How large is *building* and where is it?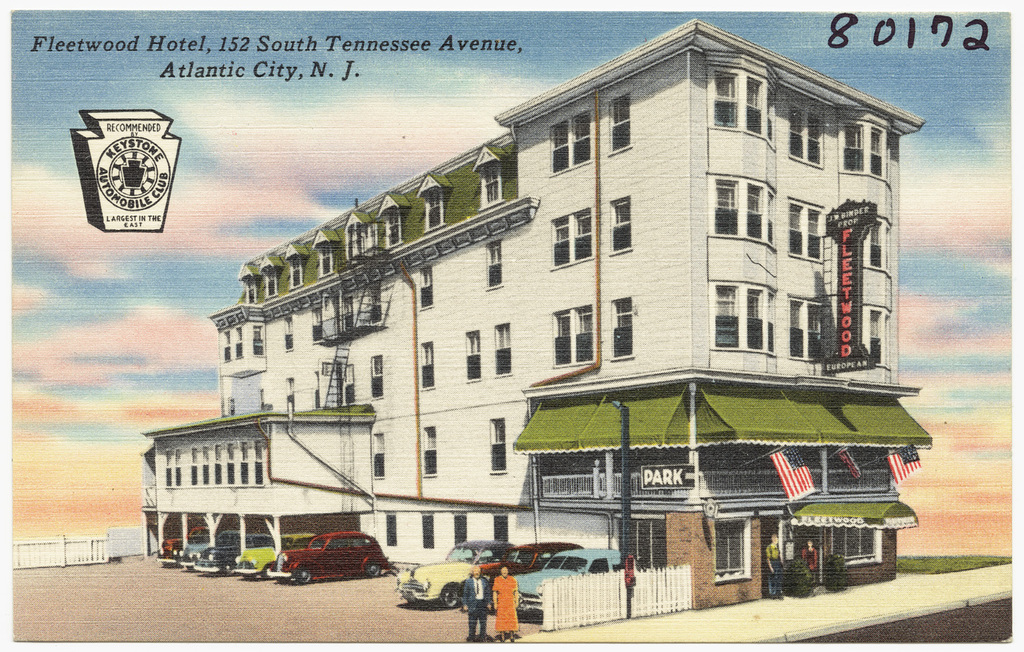
Bounding box: 141 19 932 610.
